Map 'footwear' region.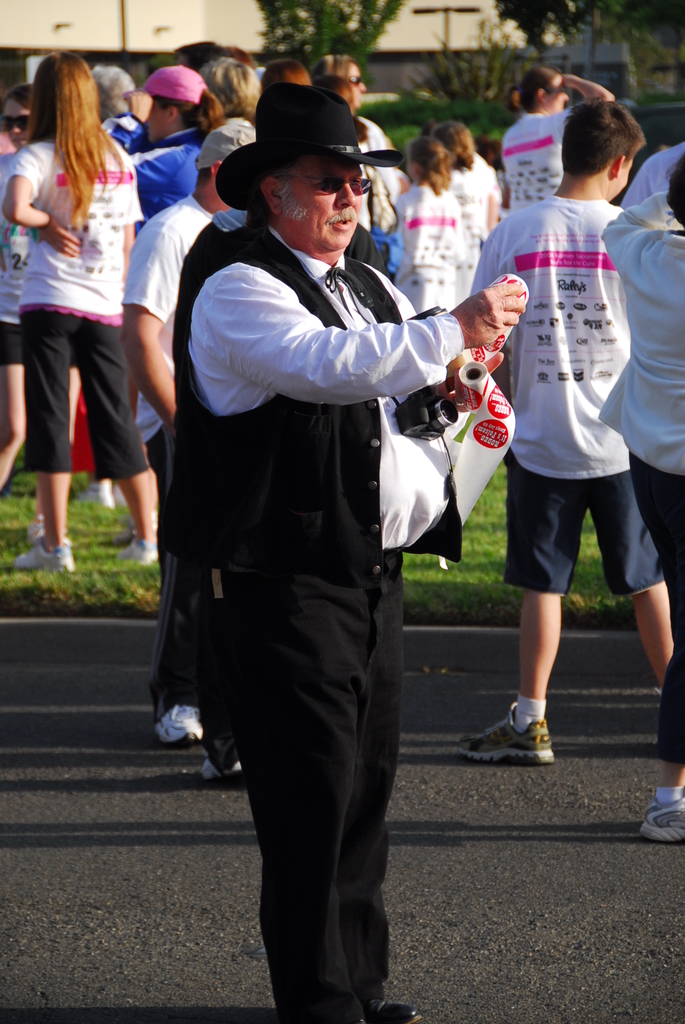
Mapped to bbox=[15, 540, 75, 572].
